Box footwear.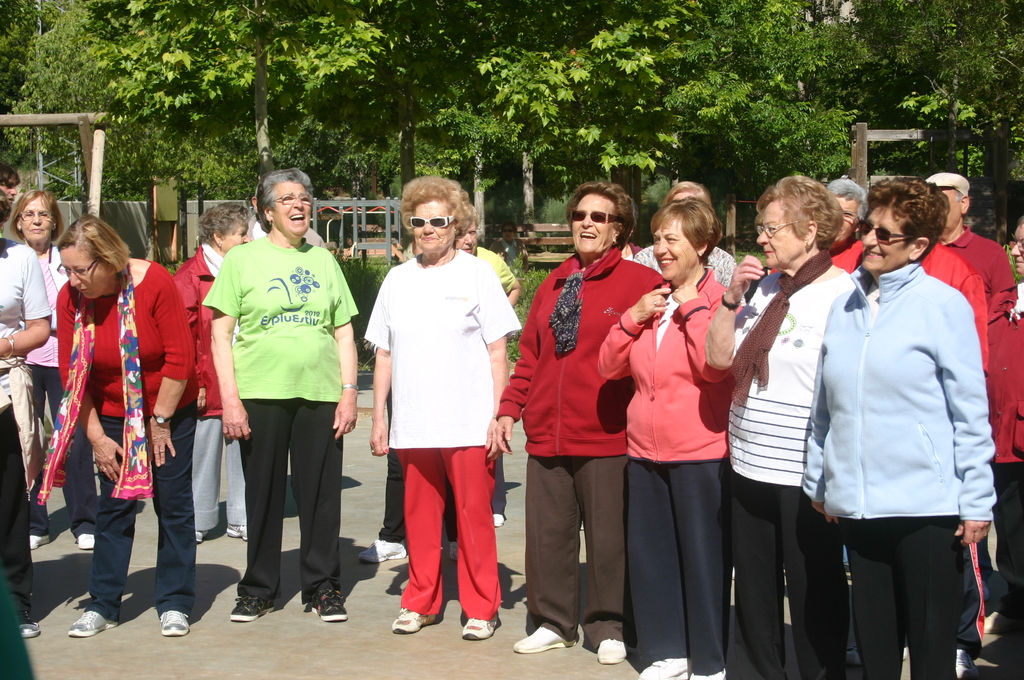
{"left": 10, "top": 589, "right": 39, "bottom": 639}.
